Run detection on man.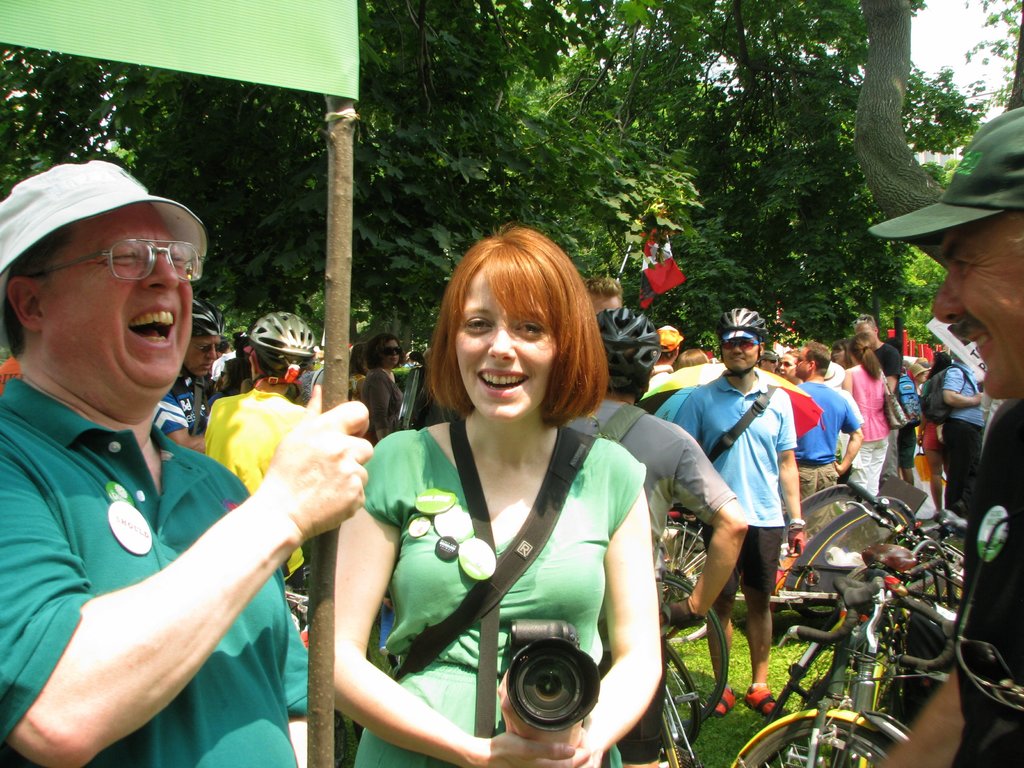
Result: l=871, t=101, r=1023, b=767.
